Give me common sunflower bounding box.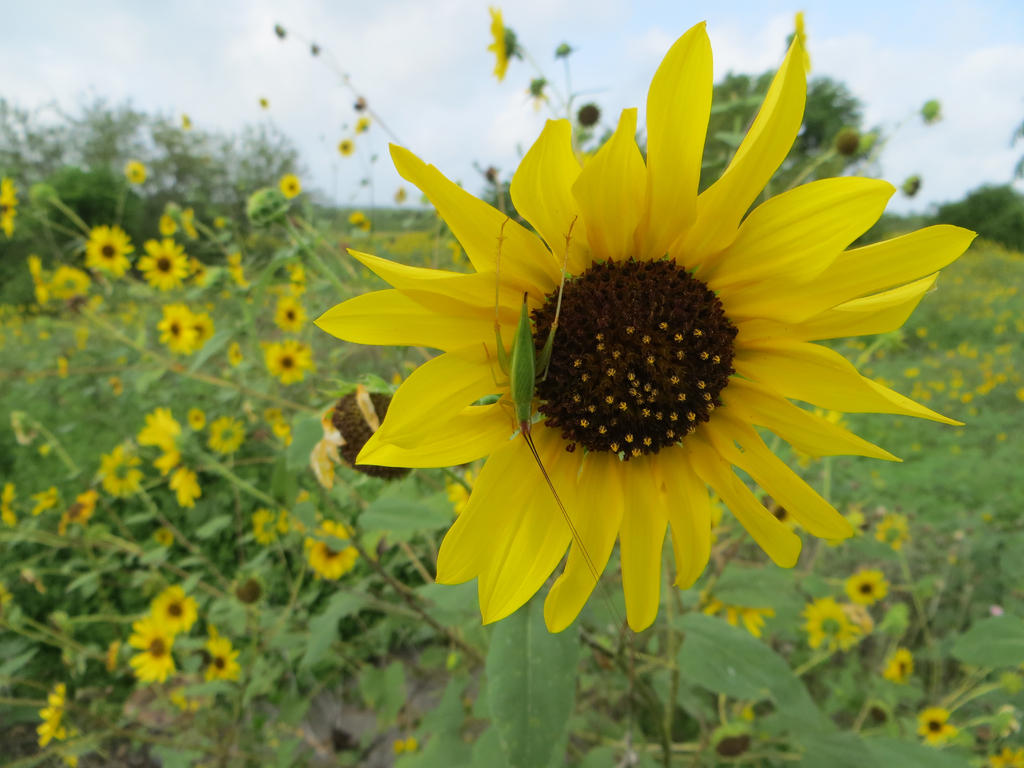
(left=138, top=240, right=184, bottom=291).
